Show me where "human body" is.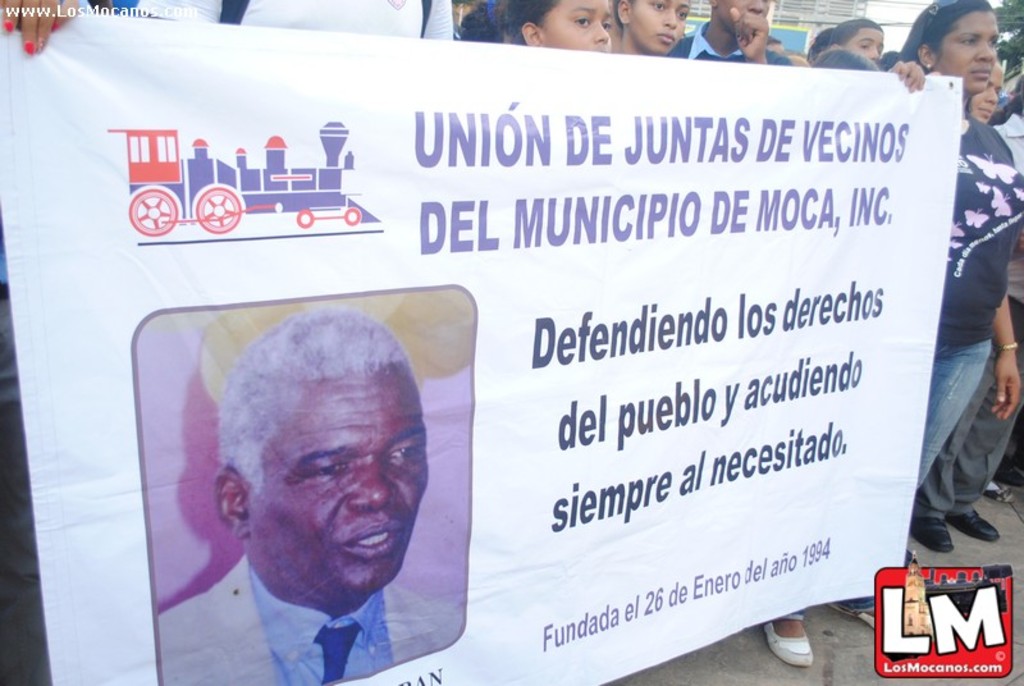
"human body" is at x1=759 y1=96 x2=1023 y2=669.
